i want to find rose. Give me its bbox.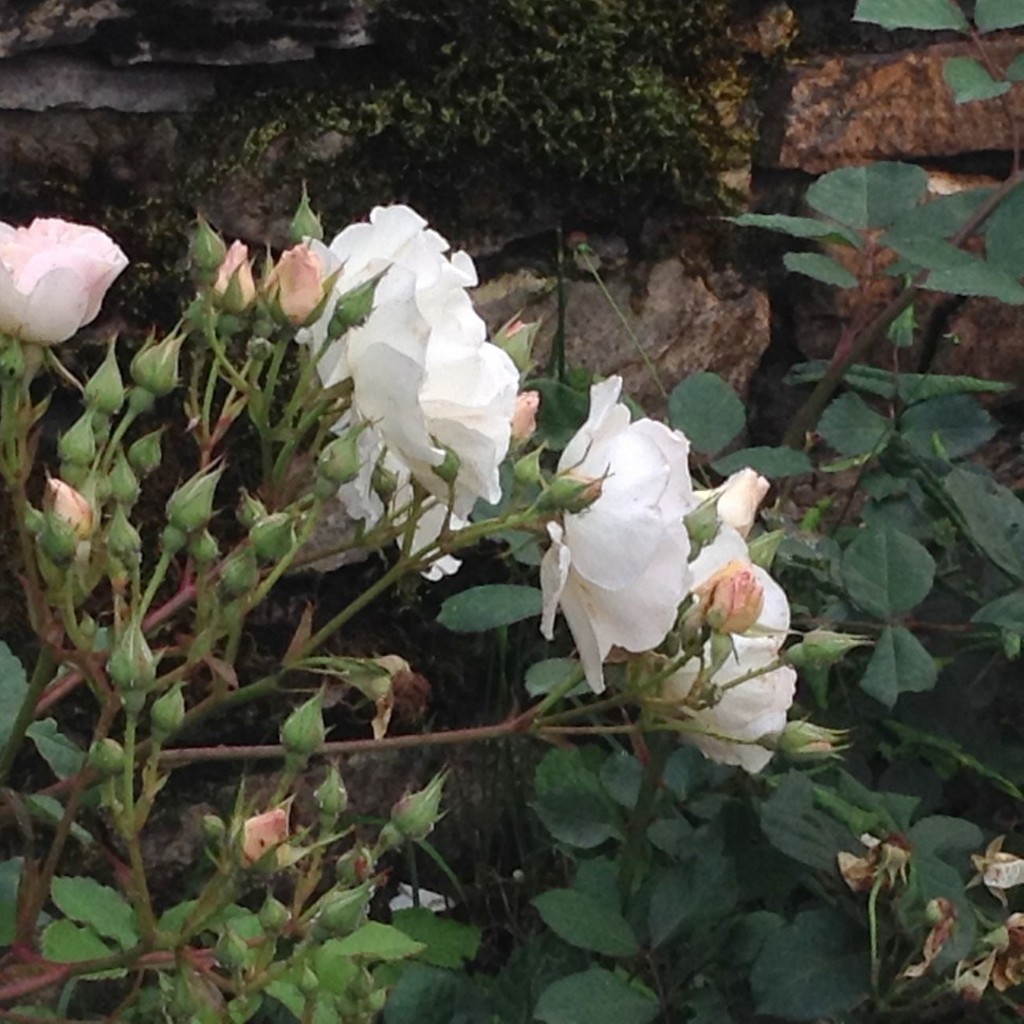
x1=345 y1=254 x2=512 y2=514.
